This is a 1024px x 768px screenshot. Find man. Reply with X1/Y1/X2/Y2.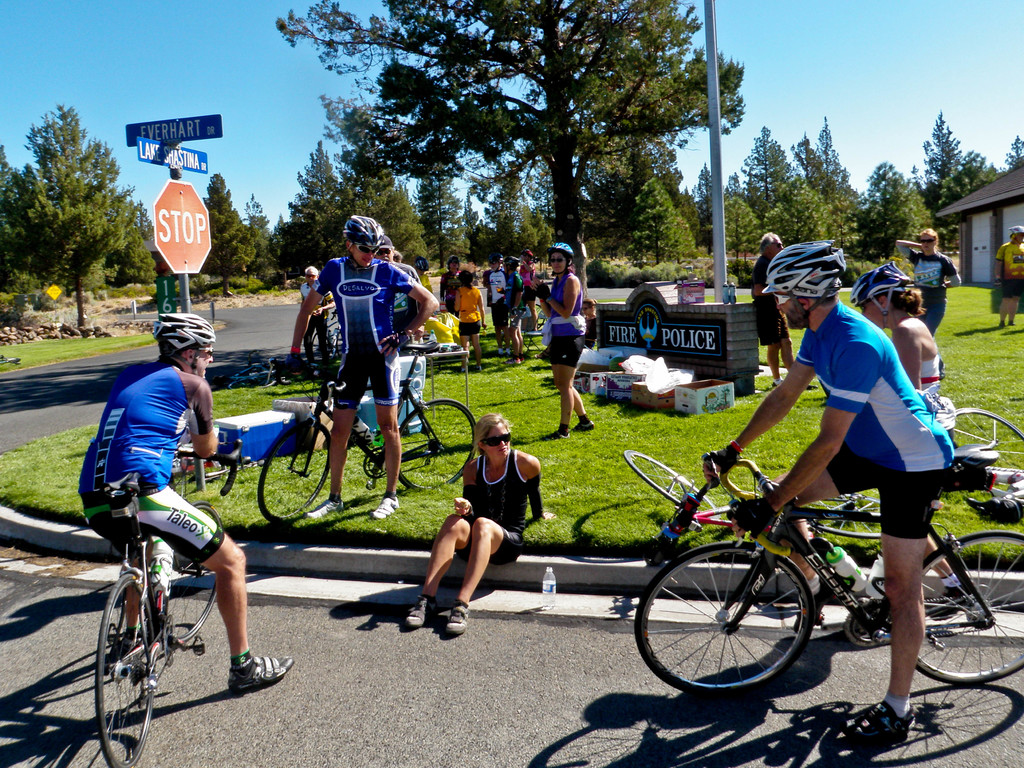
991/220/1023/325.
